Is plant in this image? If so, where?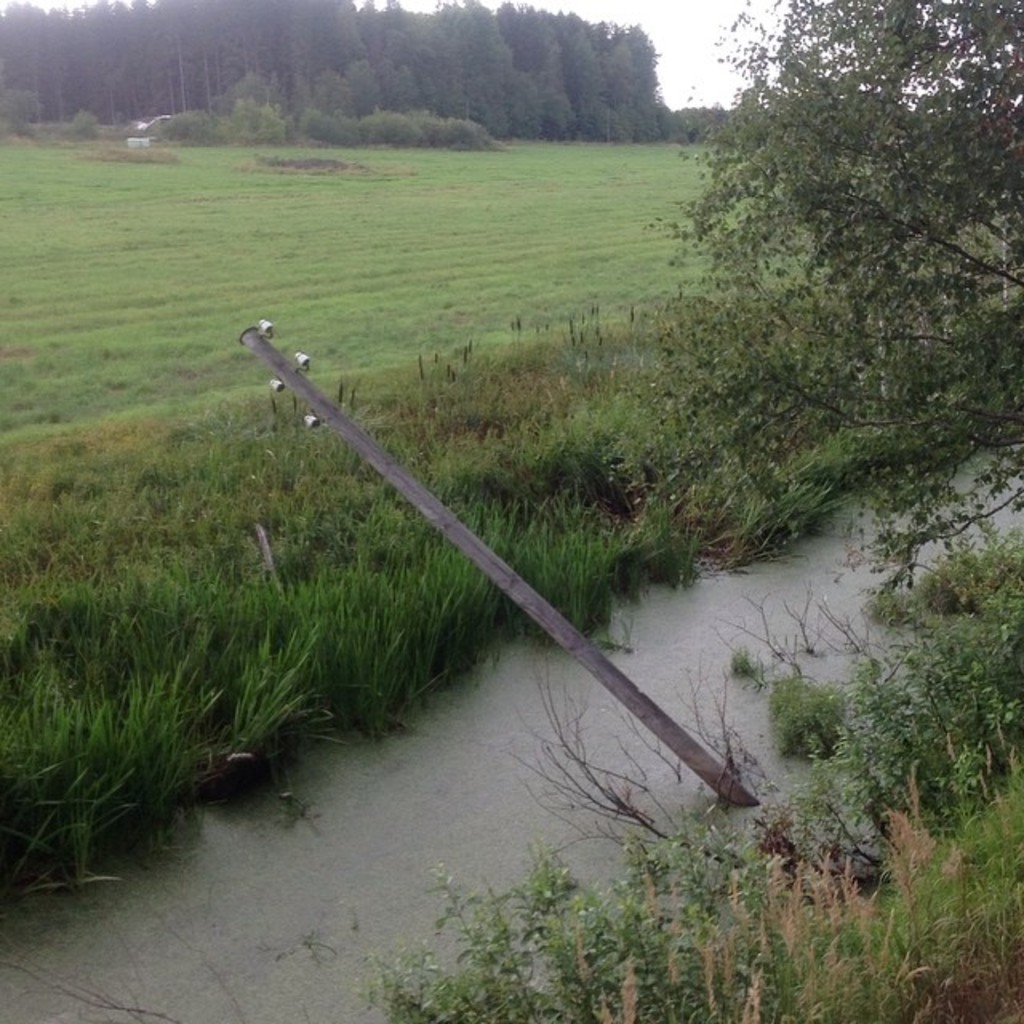
Yes, at 638:477:762:584.
